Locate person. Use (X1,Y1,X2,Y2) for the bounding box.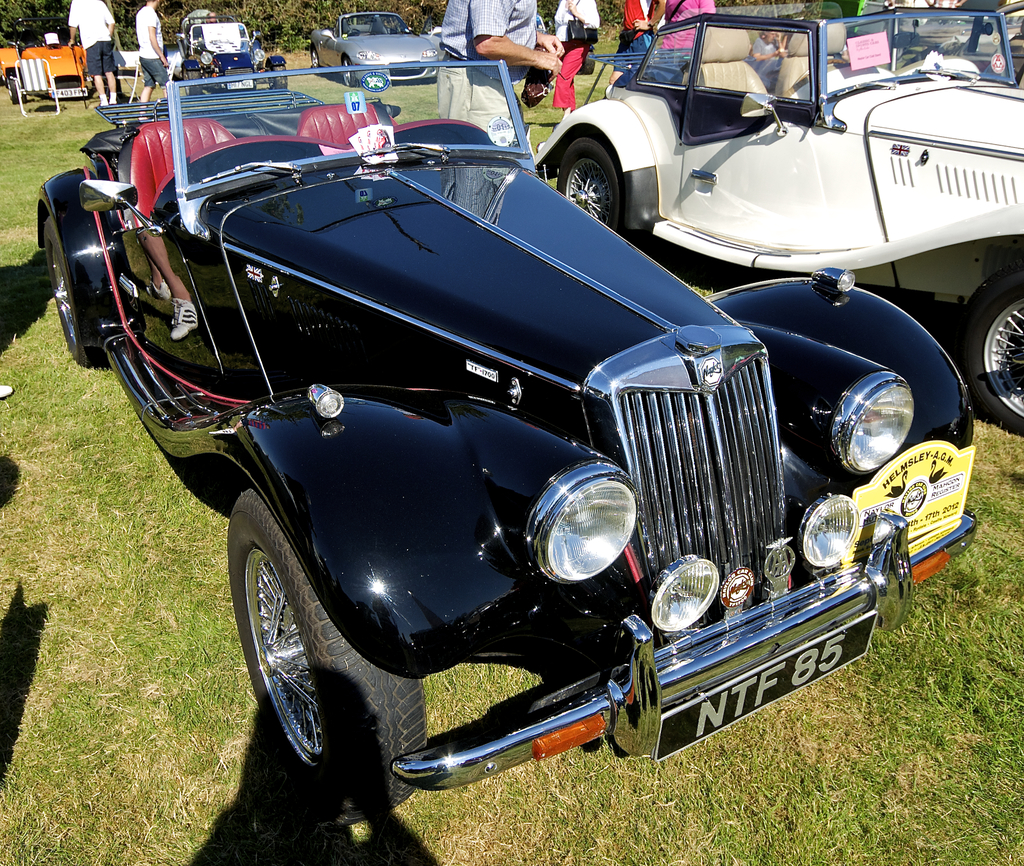
(63,0,121,100).
